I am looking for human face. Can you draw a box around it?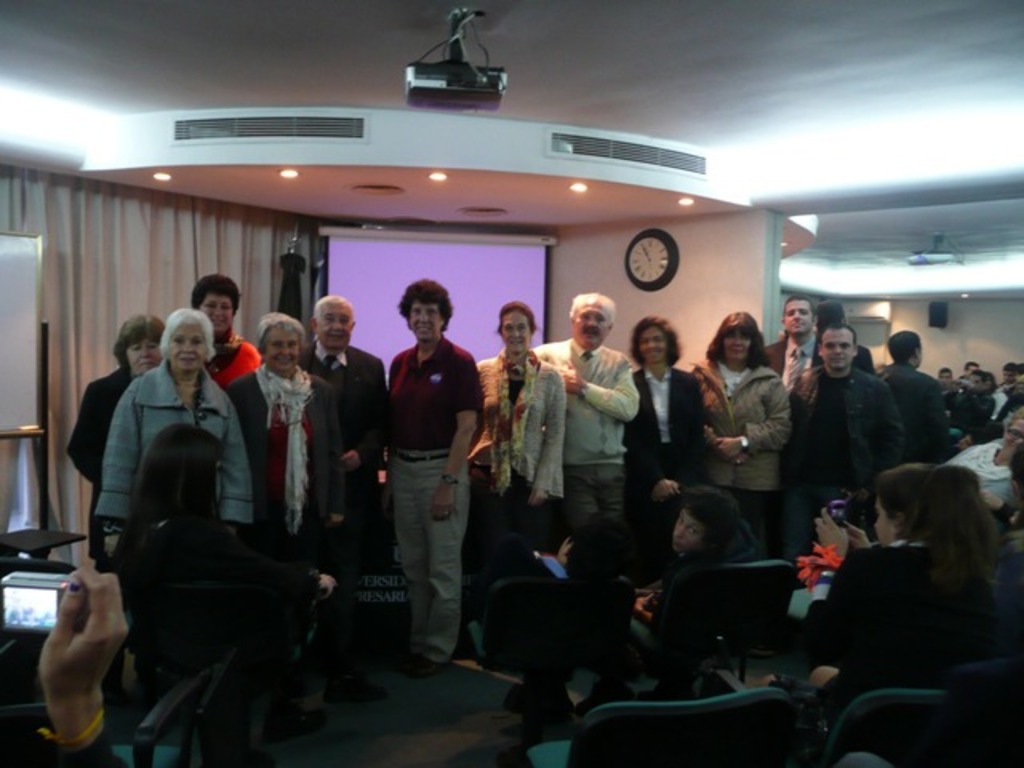
Sure, the bounding box is (725,333,749,357).
